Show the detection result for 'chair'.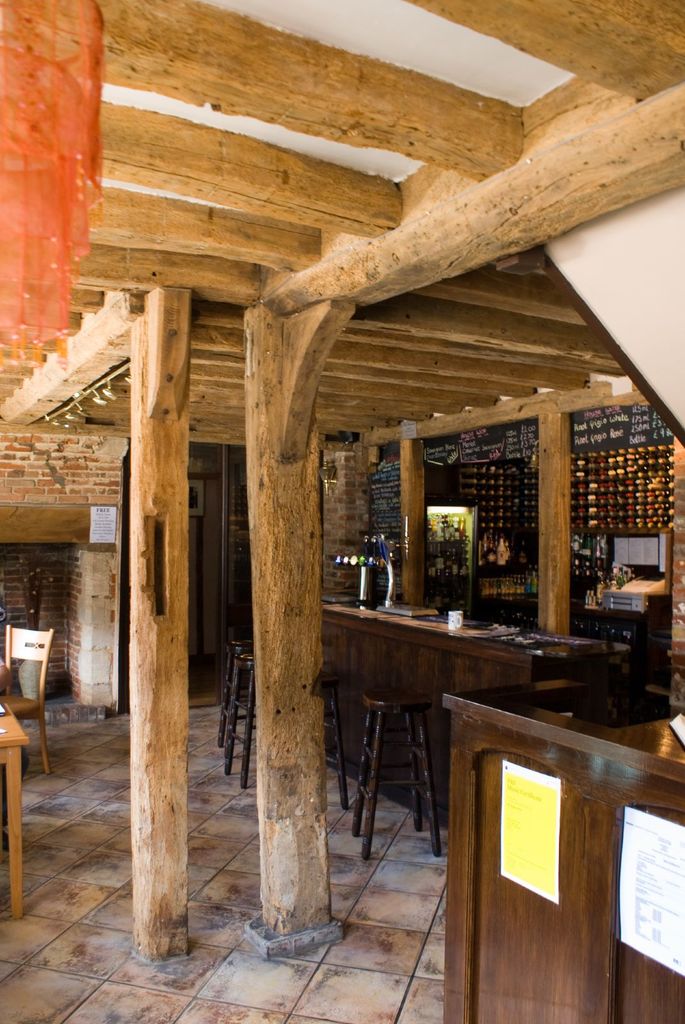
detection(352, 675, 457, 858).
